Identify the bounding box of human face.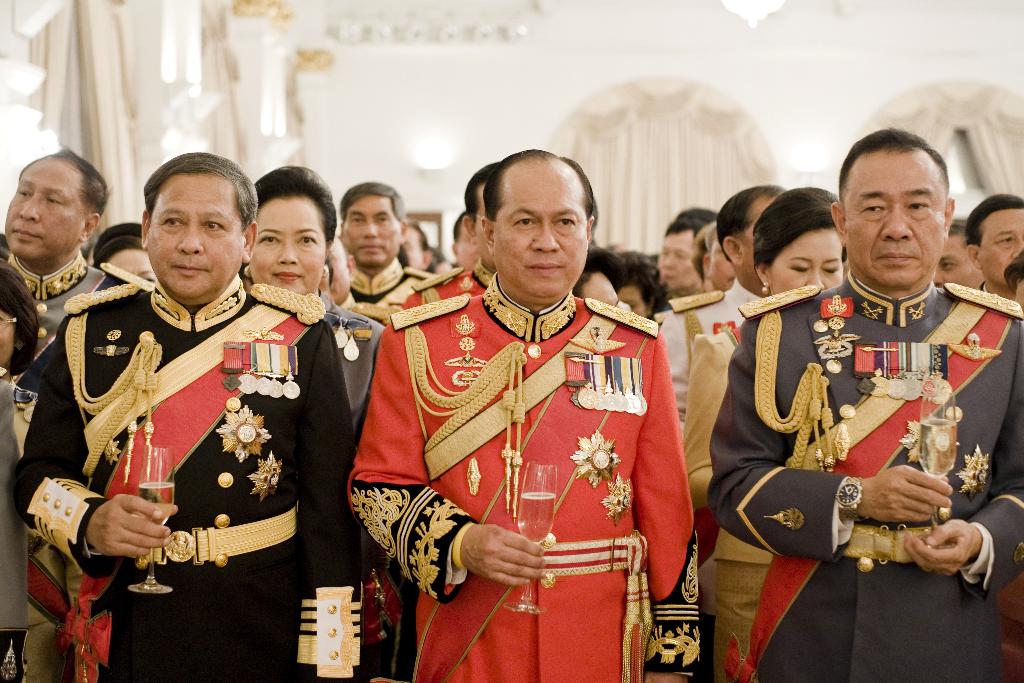
[left=0, top=309, right=14, bottom=366].
